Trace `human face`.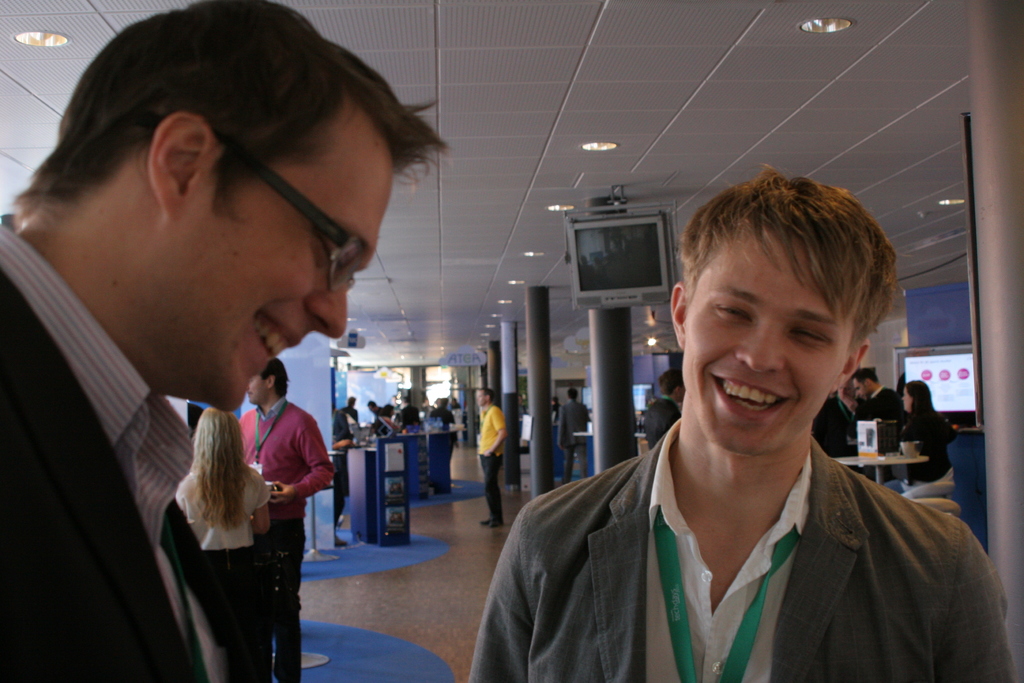
Traced to 190,152,399,415.
